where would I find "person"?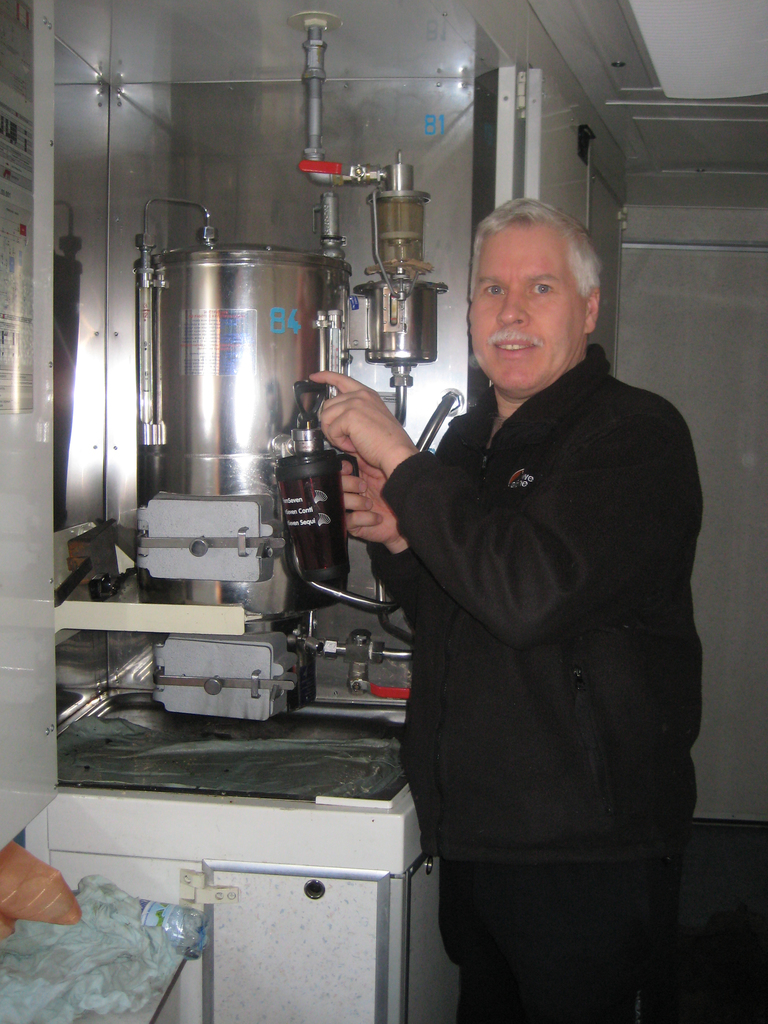
At [x1=302, y1=193, x2=702, y2=1023].
